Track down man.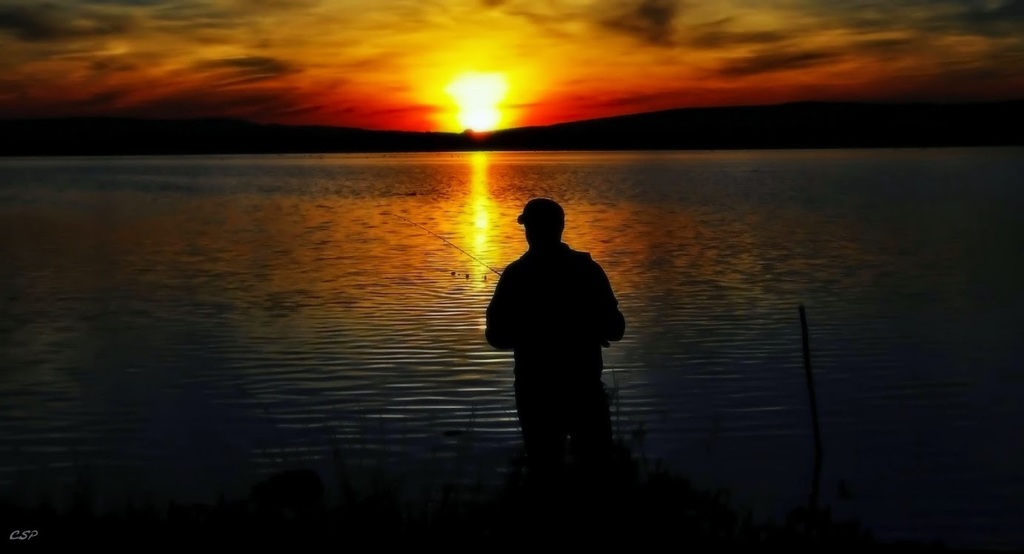
Tracked to (left=480, top=193, right=632, bottom=473).
